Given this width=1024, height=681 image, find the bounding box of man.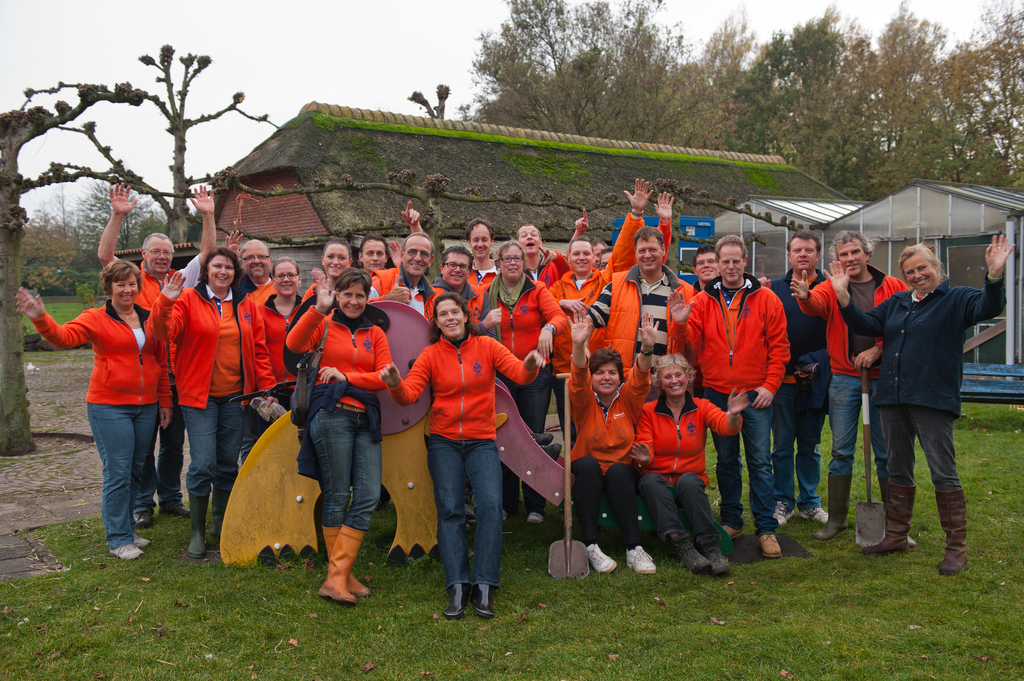
box=[461, 214, 506, 287].
